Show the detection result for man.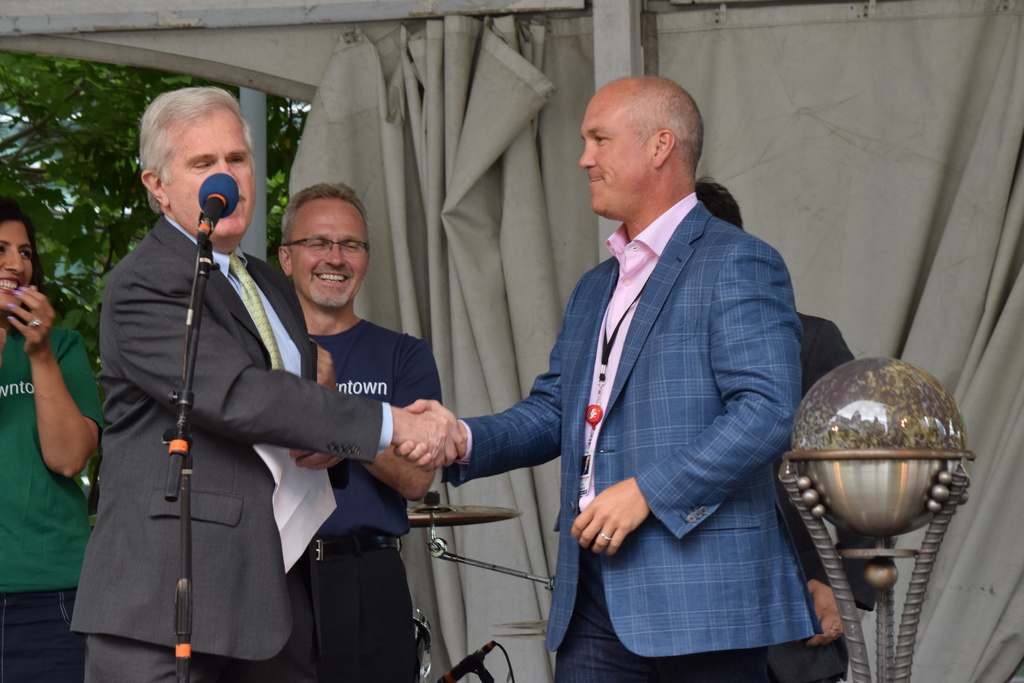
left=68, top=86, right=468, bottom=682.
